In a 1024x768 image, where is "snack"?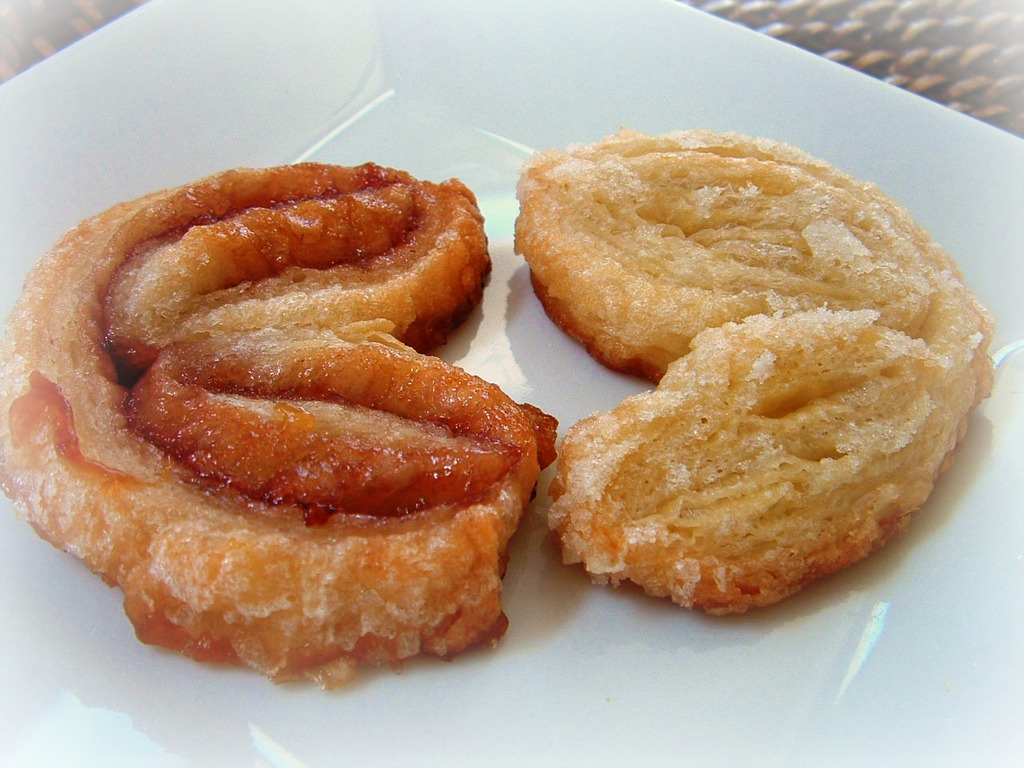
[0, 161, 561, 690].
